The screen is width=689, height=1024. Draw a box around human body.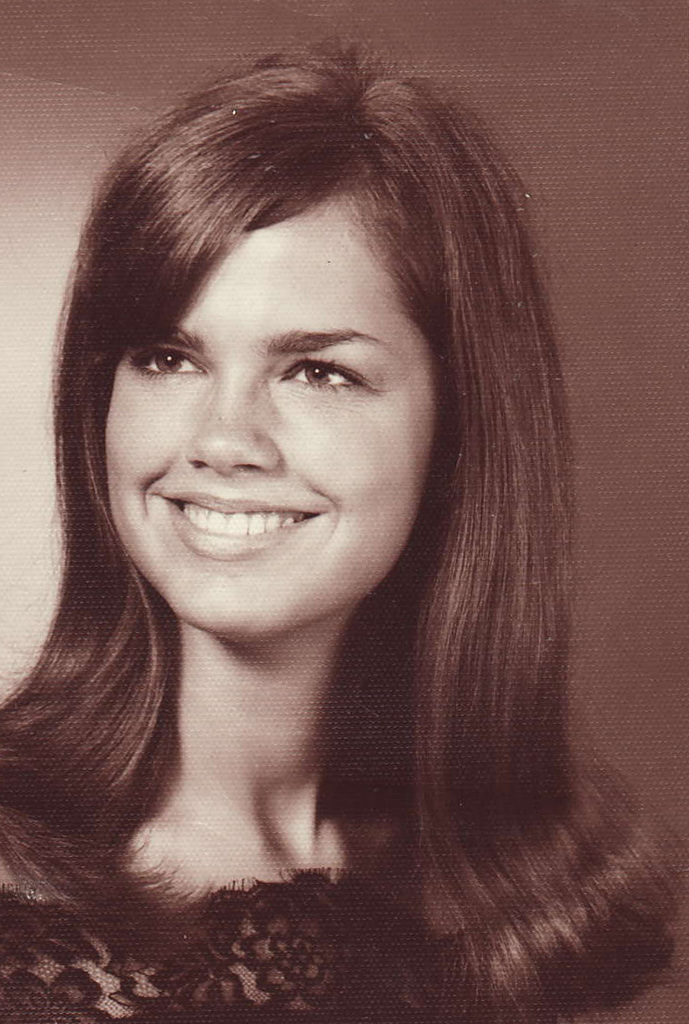
BBox(0, 35, 688, 1022).
